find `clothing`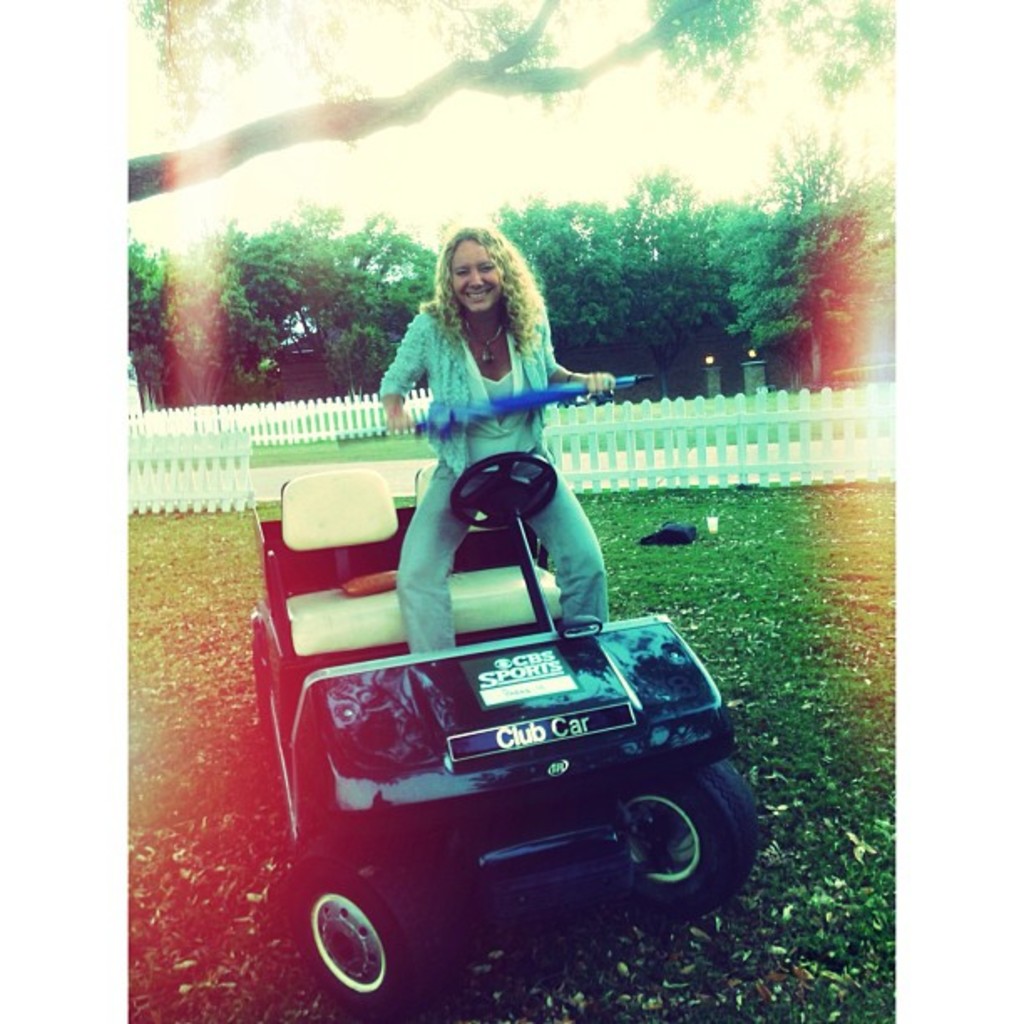
[392, 296, 612, 656]
